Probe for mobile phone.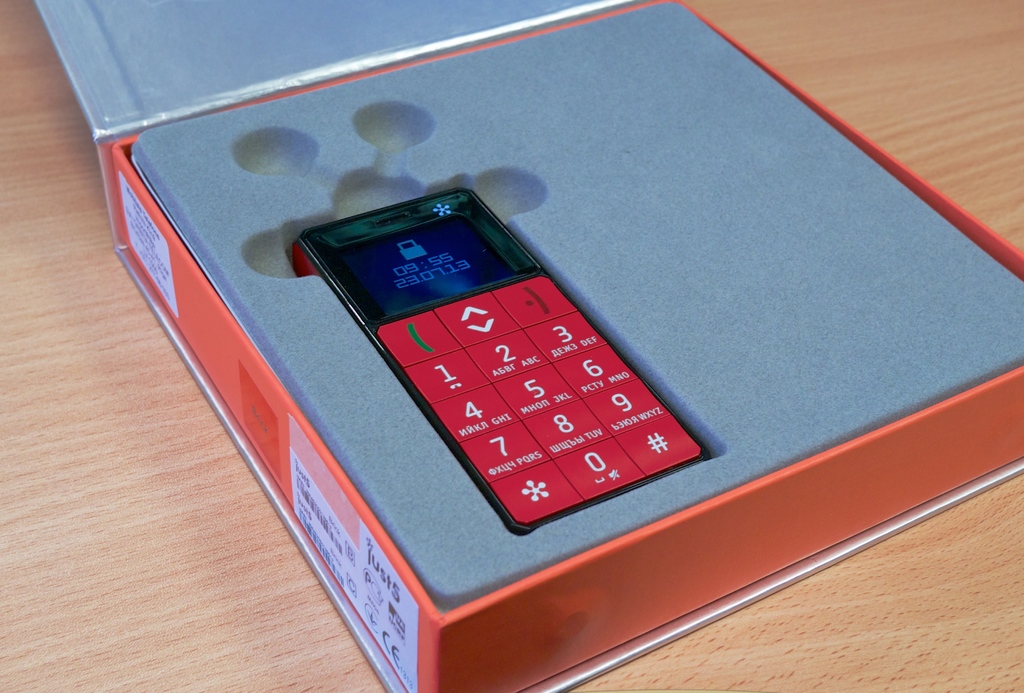
Probe result: 312,174,719,547.
